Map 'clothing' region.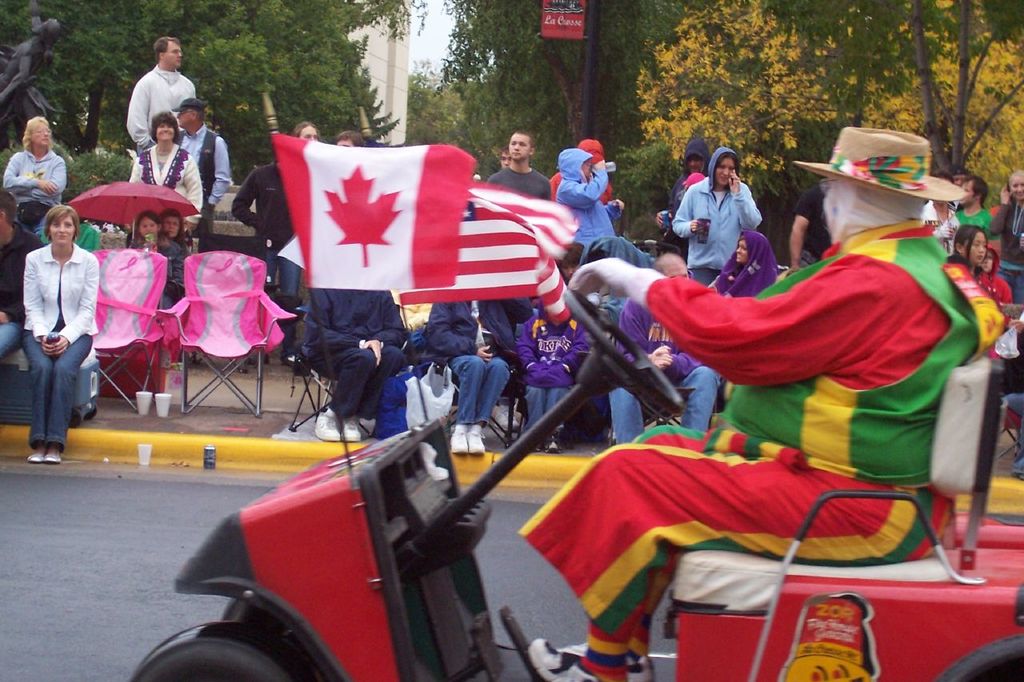
Mapped to x1=955, y1=204, x2=991, y2=240.
